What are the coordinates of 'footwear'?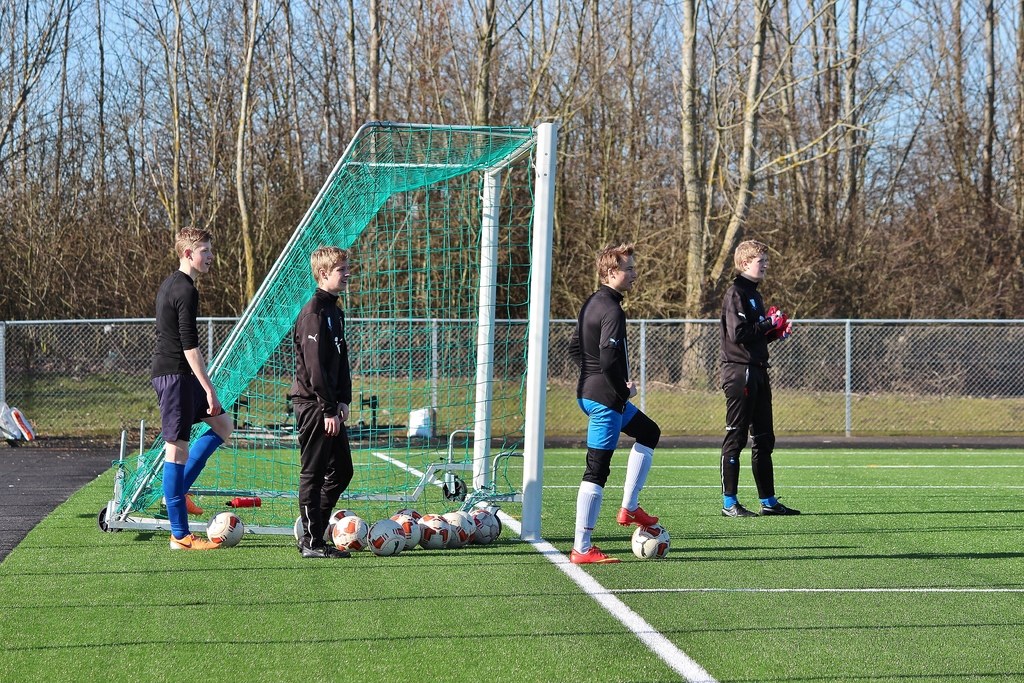
[617,504,663,528].
